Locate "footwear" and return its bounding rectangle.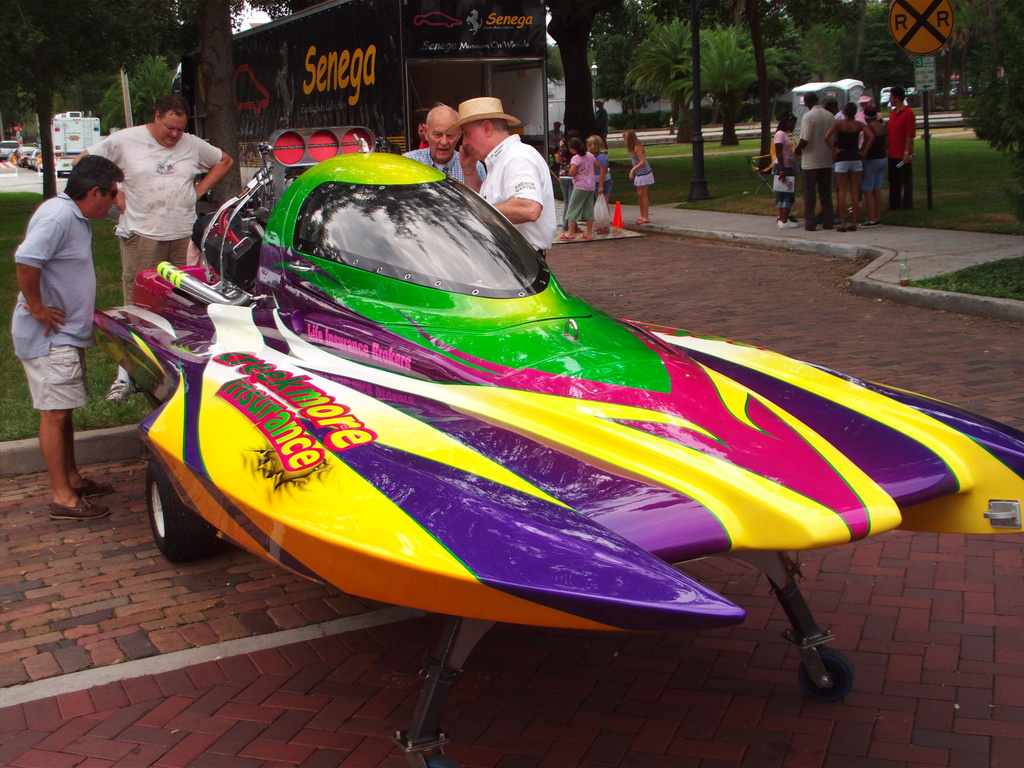
846, 225, 856, 232.
